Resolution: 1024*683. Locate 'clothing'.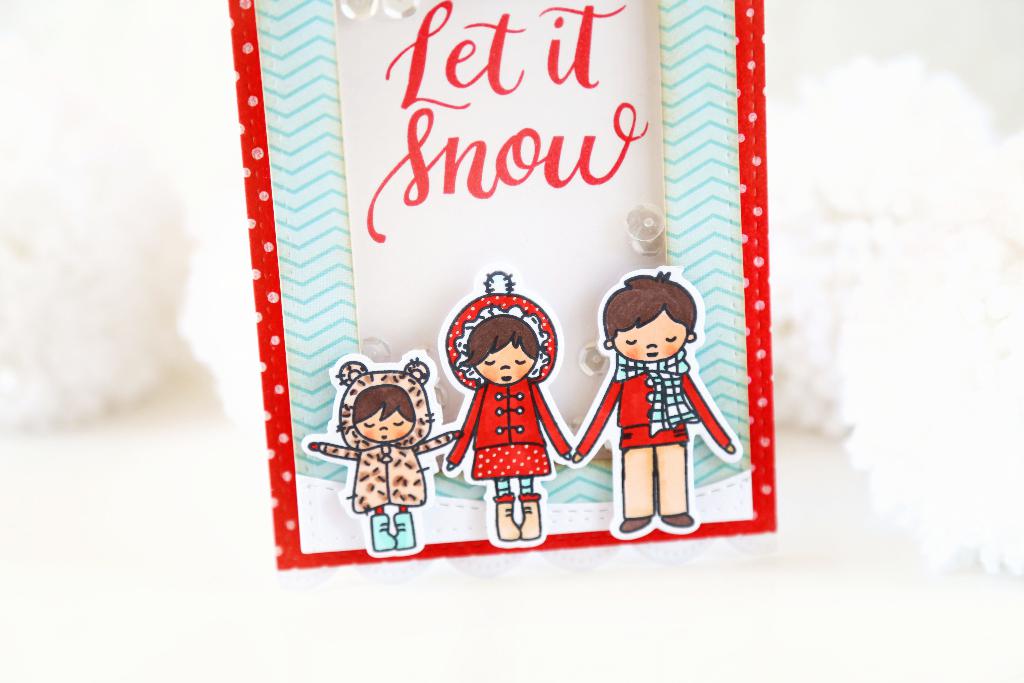
{"left": 577, "top": 352, "right": 733, "bottom": 523}.
